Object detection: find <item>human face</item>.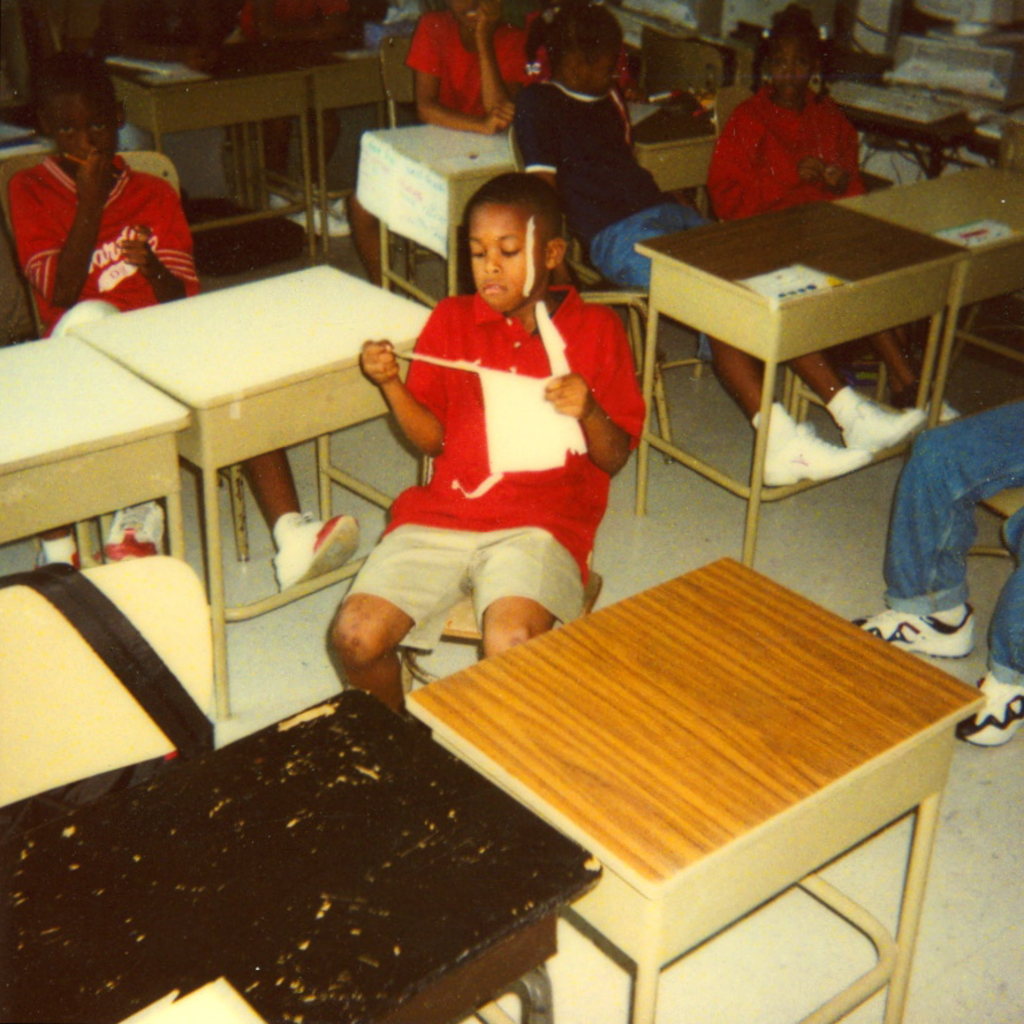
l=583, t=45, r=629, b=85.
